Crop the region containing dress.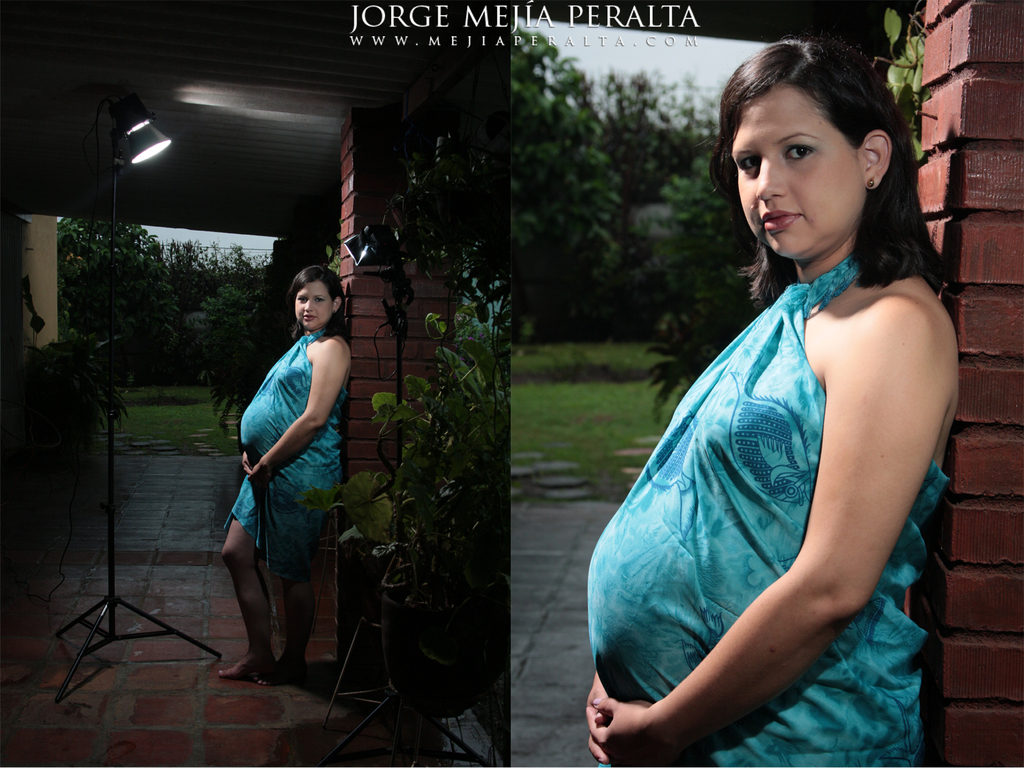
Crop region: (590,253,950,768).
